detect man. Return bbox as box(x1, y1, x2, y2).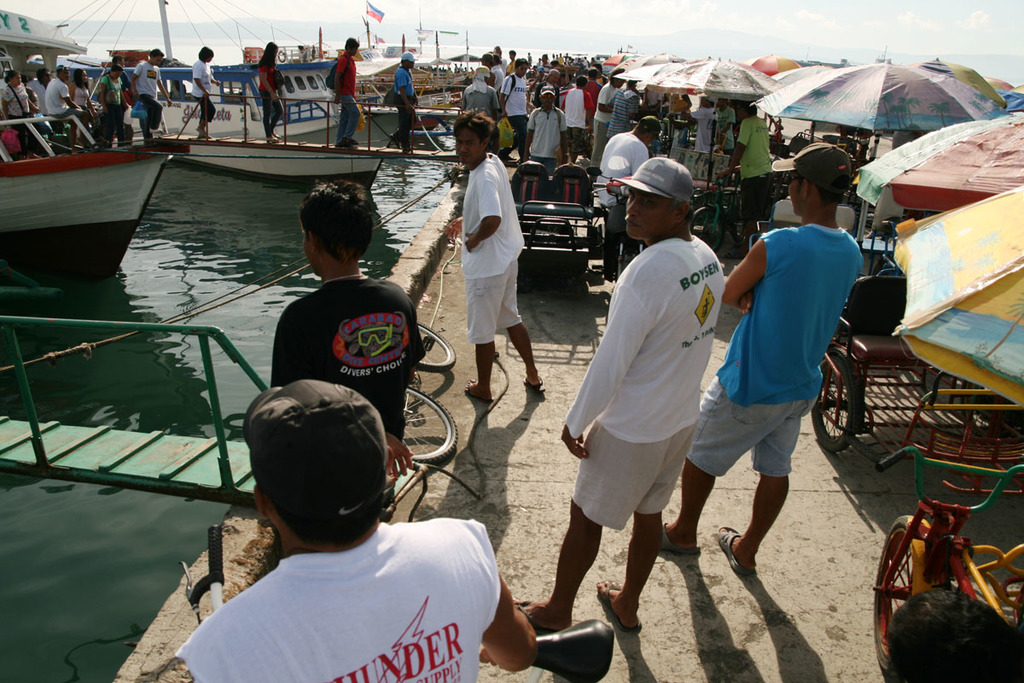
box(457, 109, 544, 403).
